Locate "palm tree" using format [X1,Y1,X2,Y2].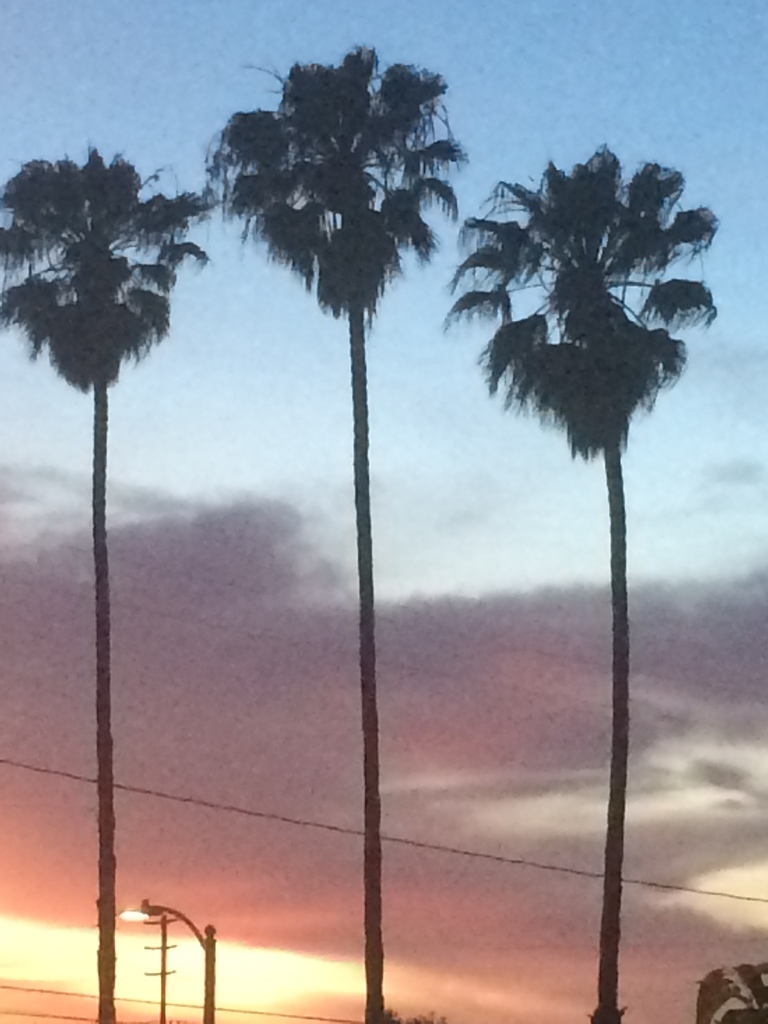
[227,52,442,975].
